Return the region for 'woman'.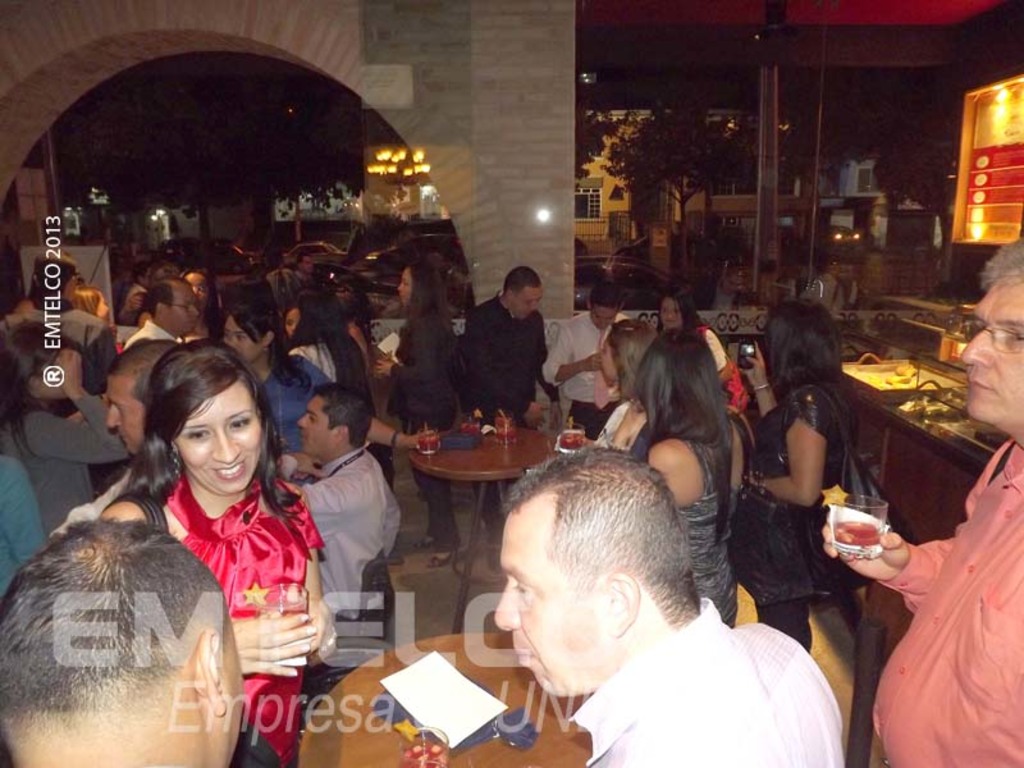
region(657, 285, 727, 375).
